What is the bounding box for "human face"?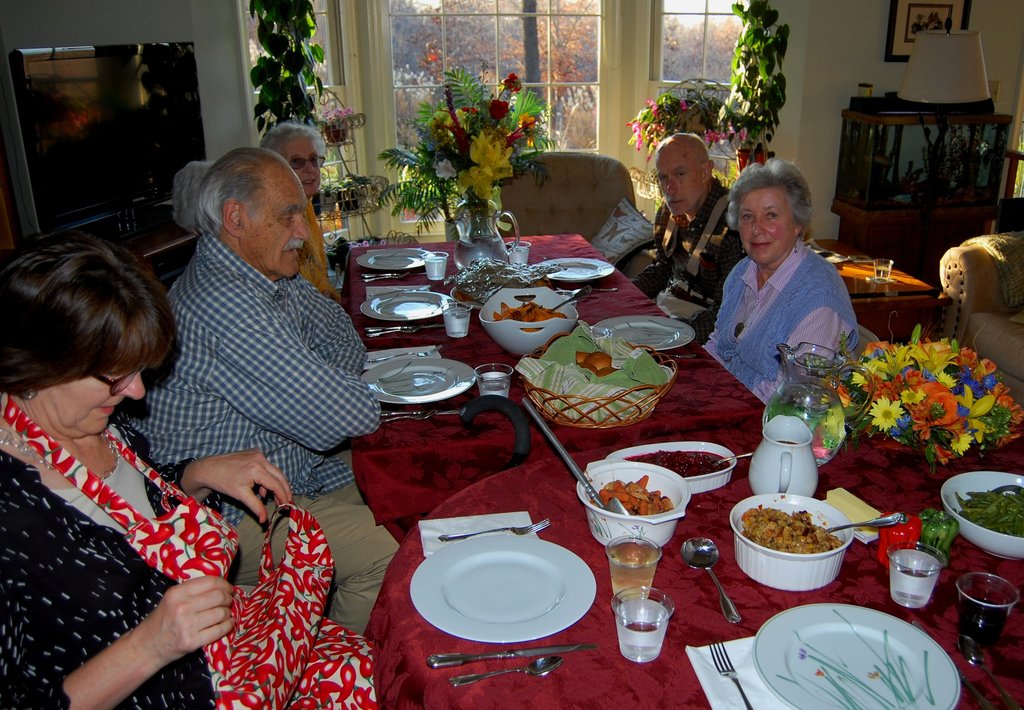
box(657, 155, 700, 212).
